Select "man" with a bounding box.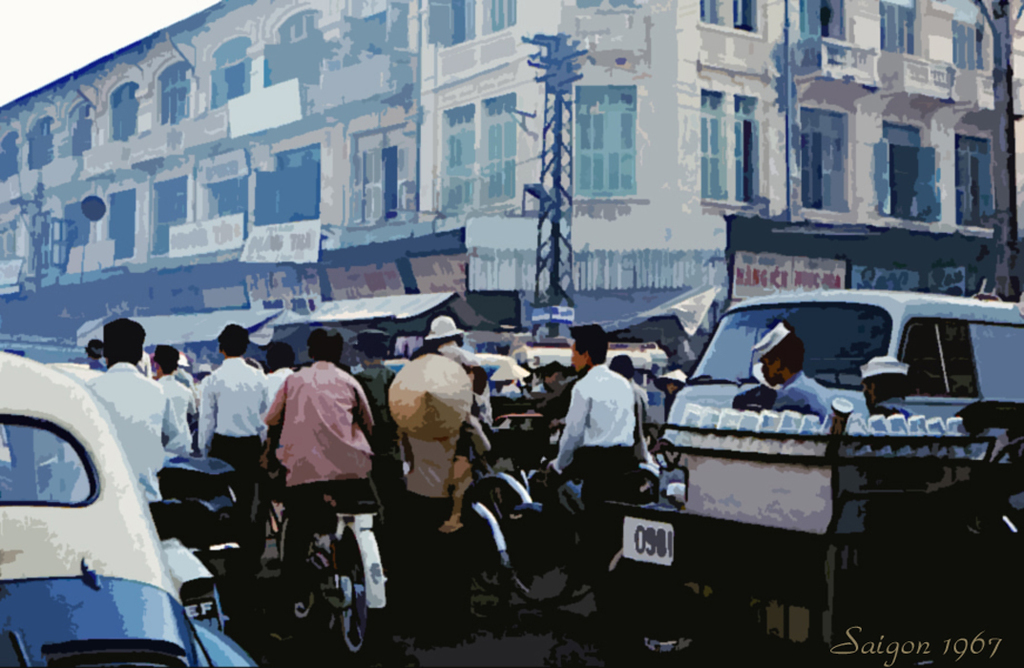
Rect(255, 324, 378, 629).
